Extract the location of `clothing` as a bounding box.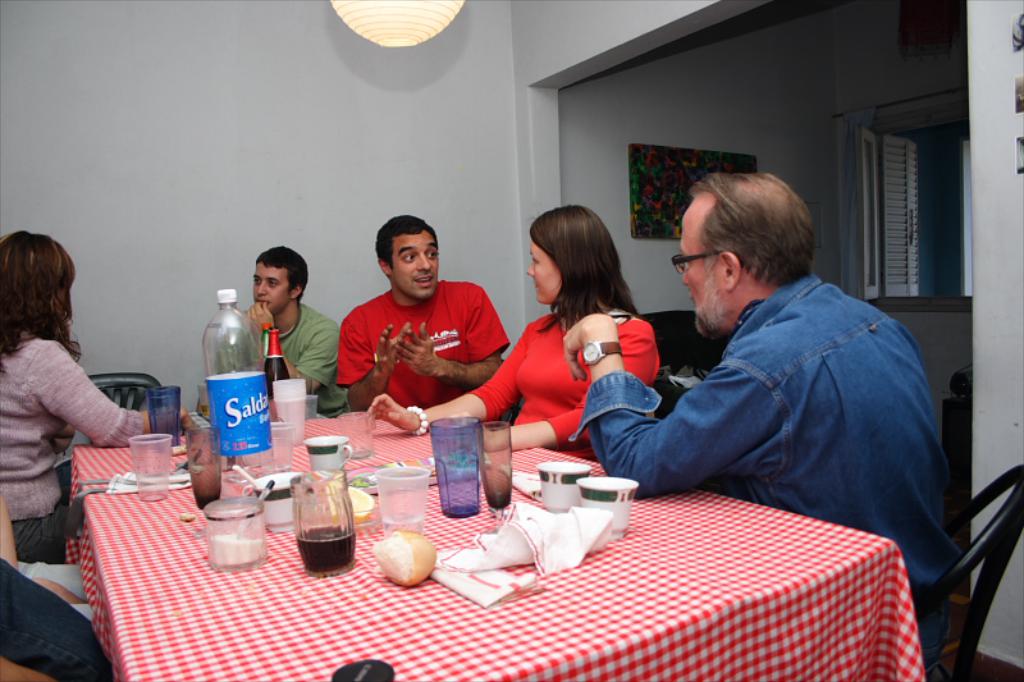
[566, 267, 959, 662].
